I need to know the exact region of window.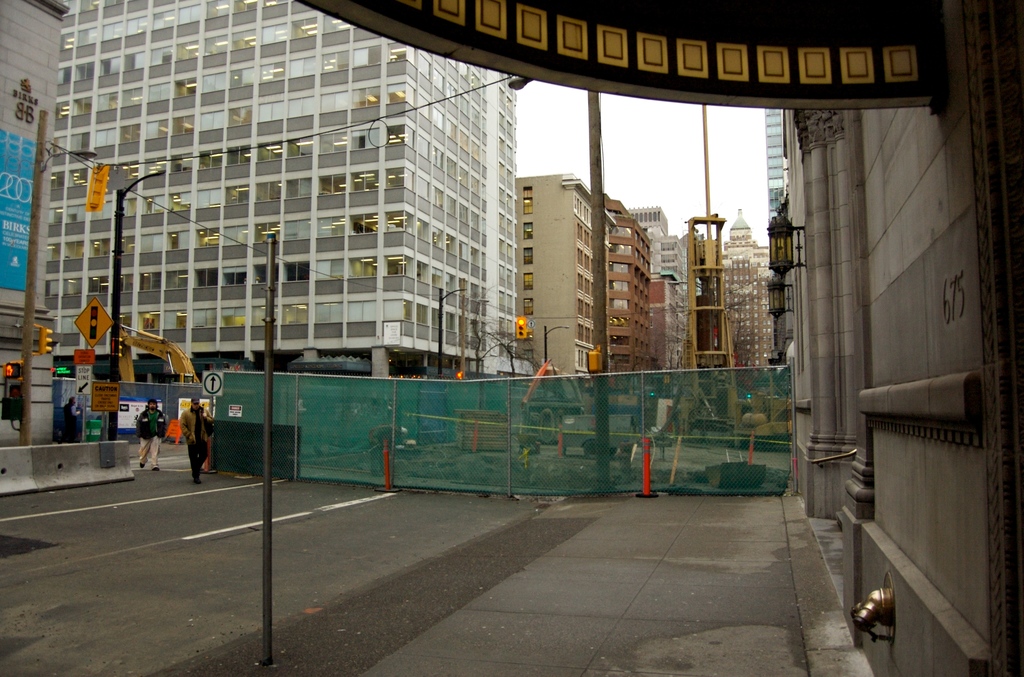
Region: locate(447, 82, 455, 104).
